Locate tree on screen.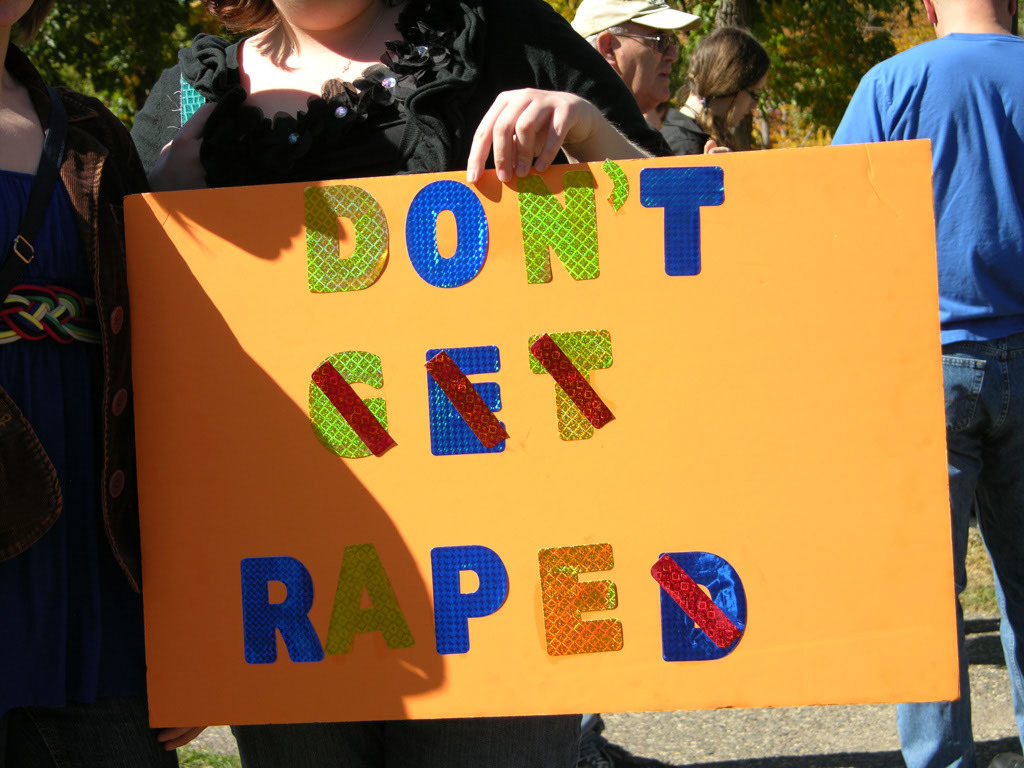
On screen at detection(552, 0, 942, 155).
